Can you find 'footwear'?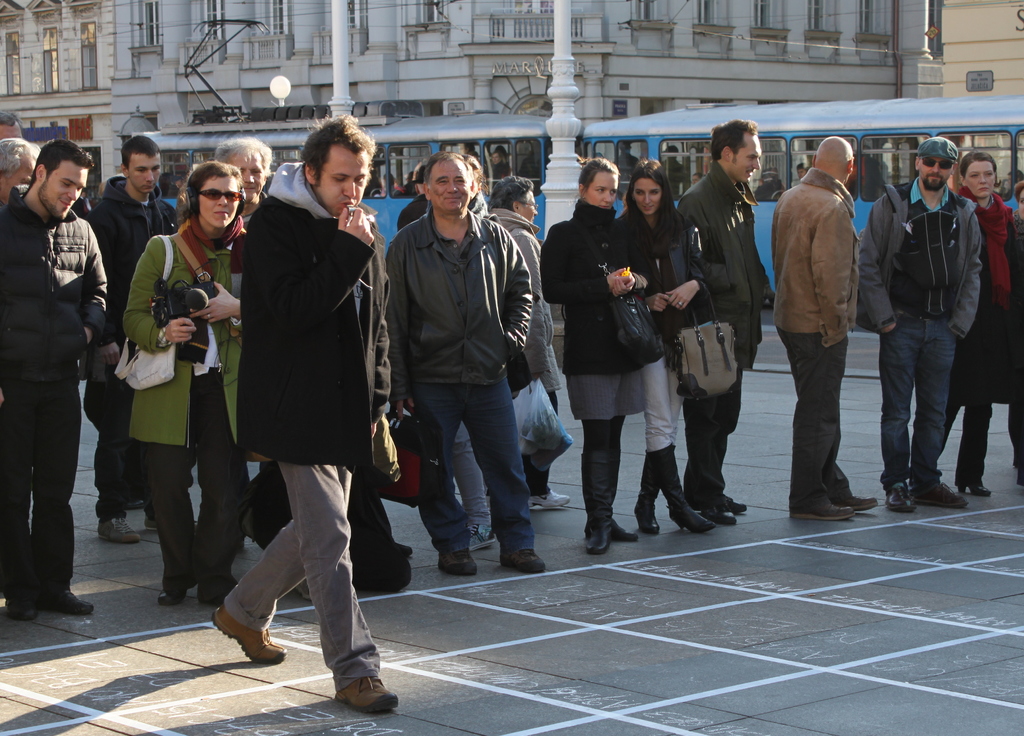
Yes, bounding box: l=436, t=546, r=477, b=579.
